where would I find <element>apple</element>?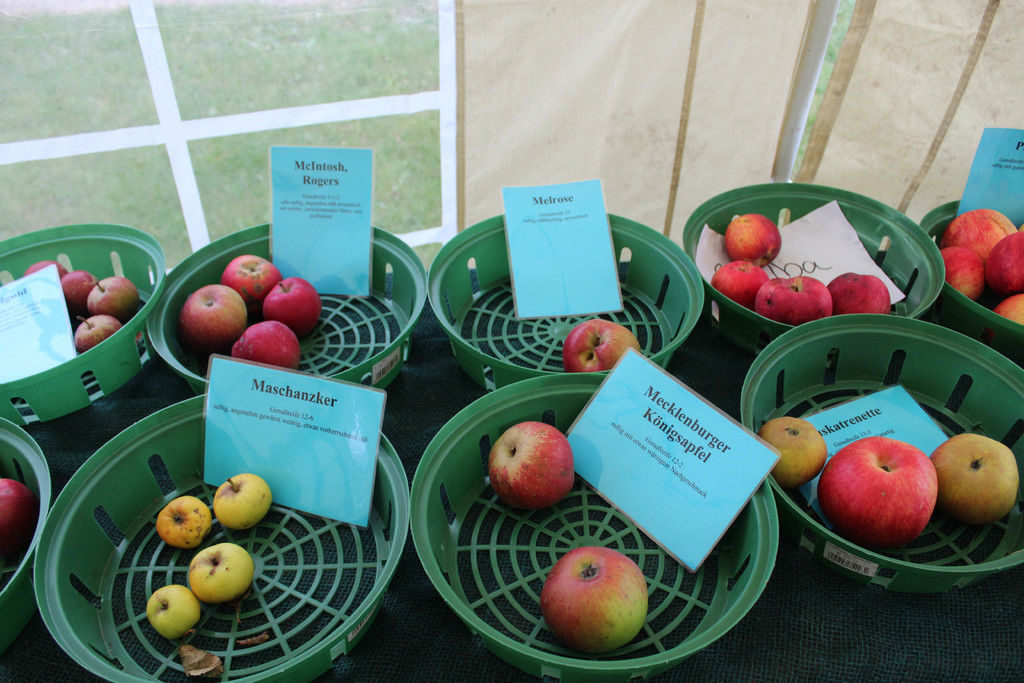
At <box>188,541,253,598</box>.
